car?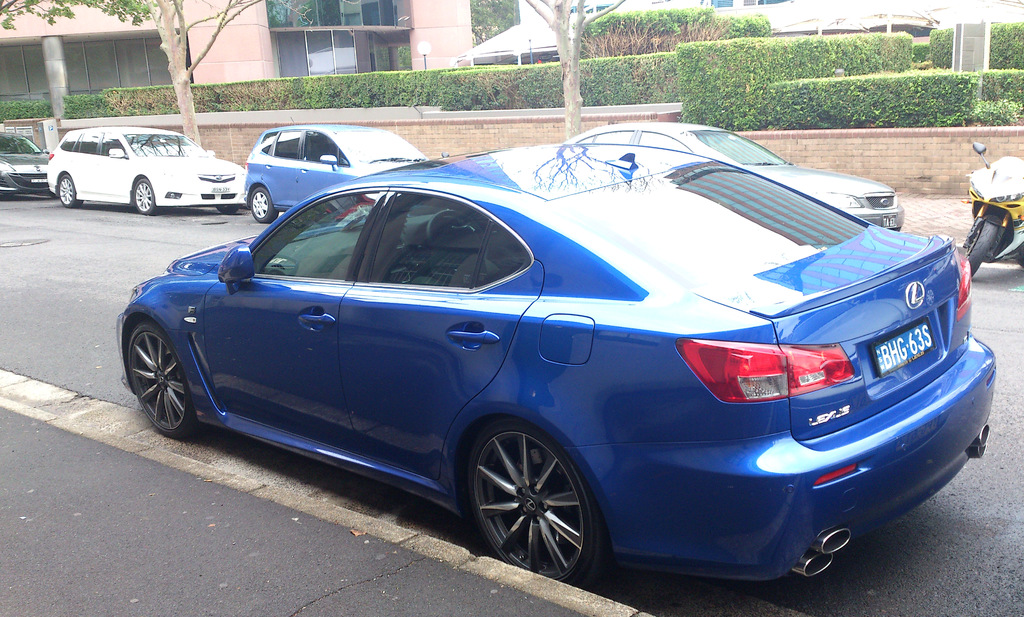
l=243, t=117, r=429, b=220
